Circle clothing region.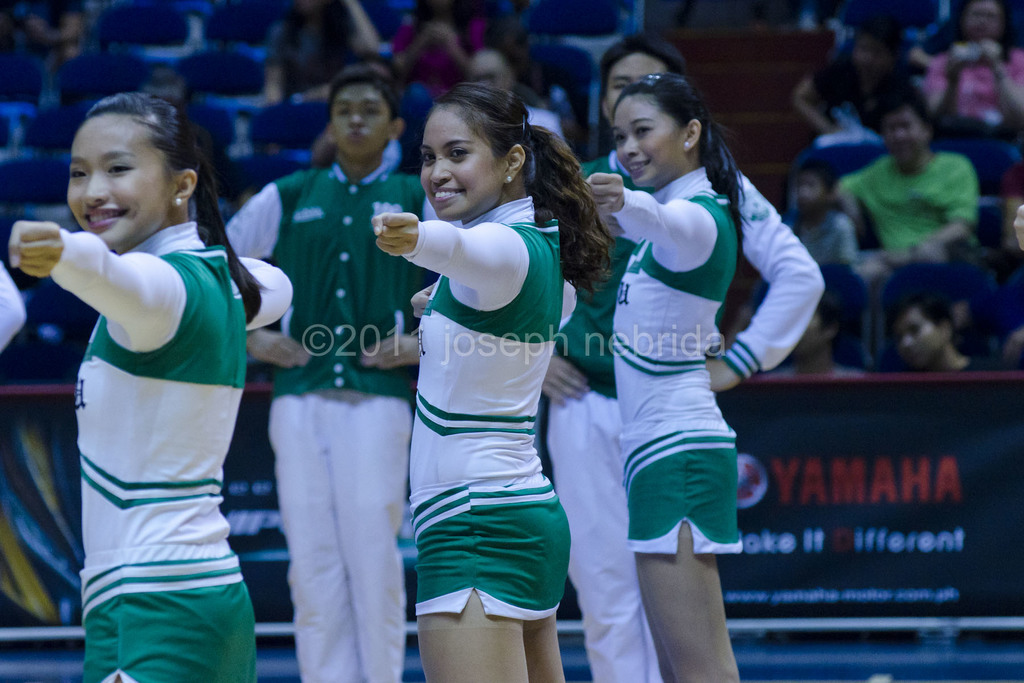
Region: [left=399, top=179, right=575, bottom=624].
